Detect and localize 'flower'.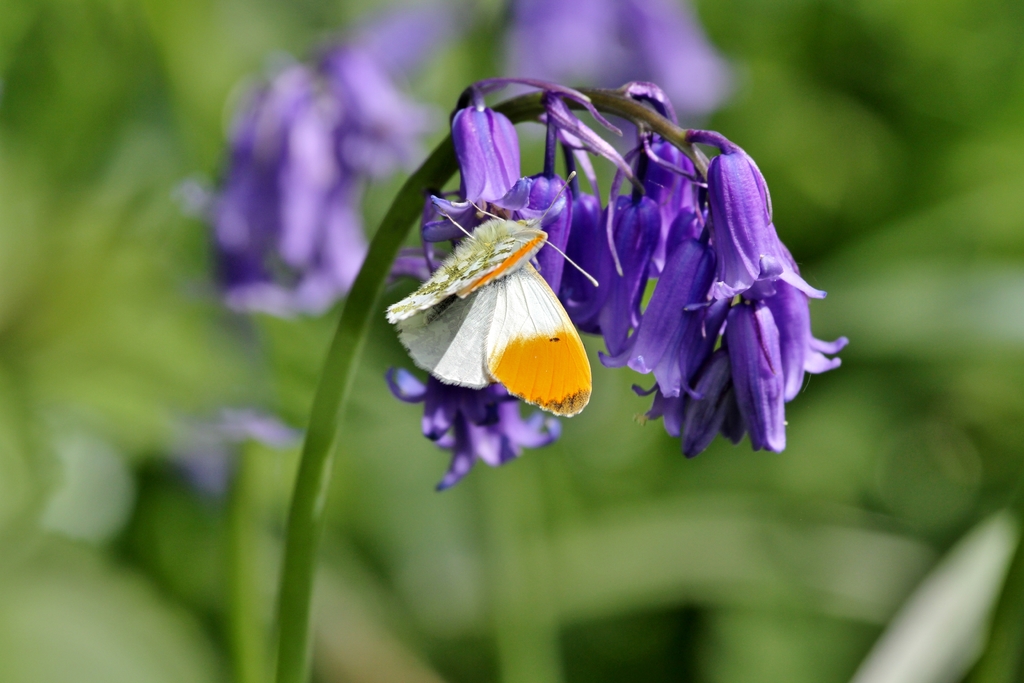
Localized at select_region(496, 0, 724, 126).
